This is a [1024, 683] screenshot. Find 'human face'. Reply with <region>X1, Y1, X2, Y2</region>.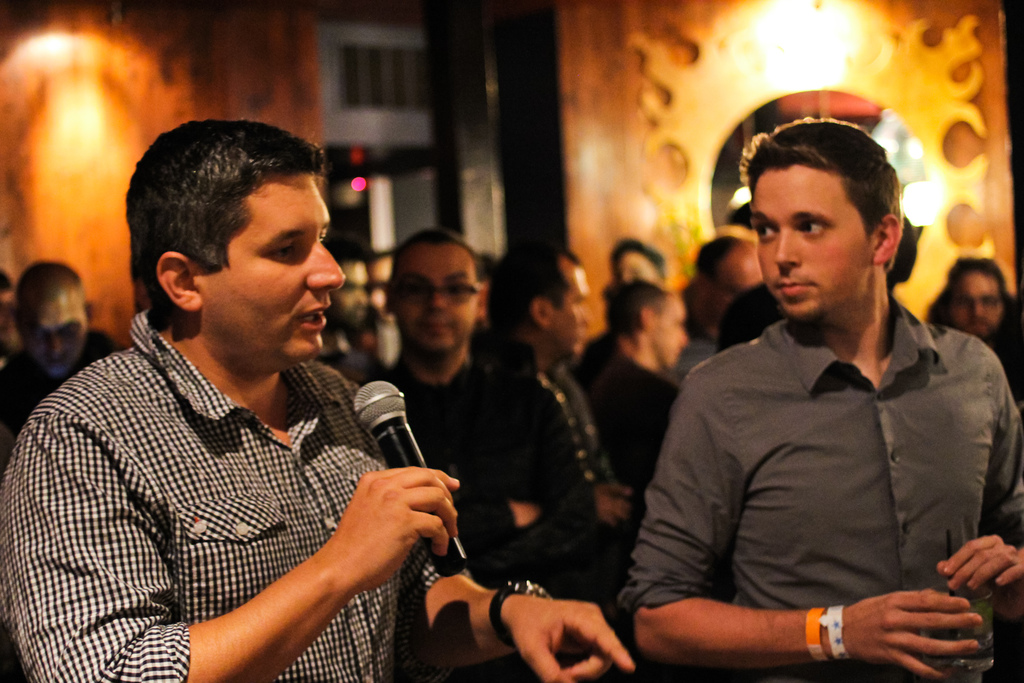
<region>20, 293, 88, 370</region>.
